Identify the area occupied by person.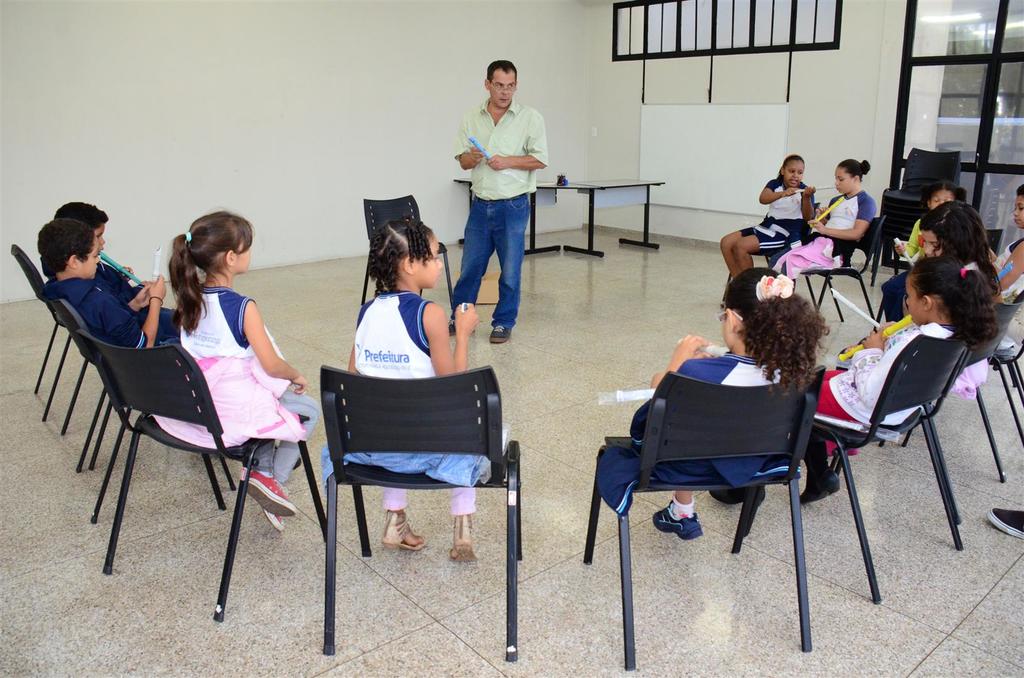
Area: <box>167,212,317,532</box>.
